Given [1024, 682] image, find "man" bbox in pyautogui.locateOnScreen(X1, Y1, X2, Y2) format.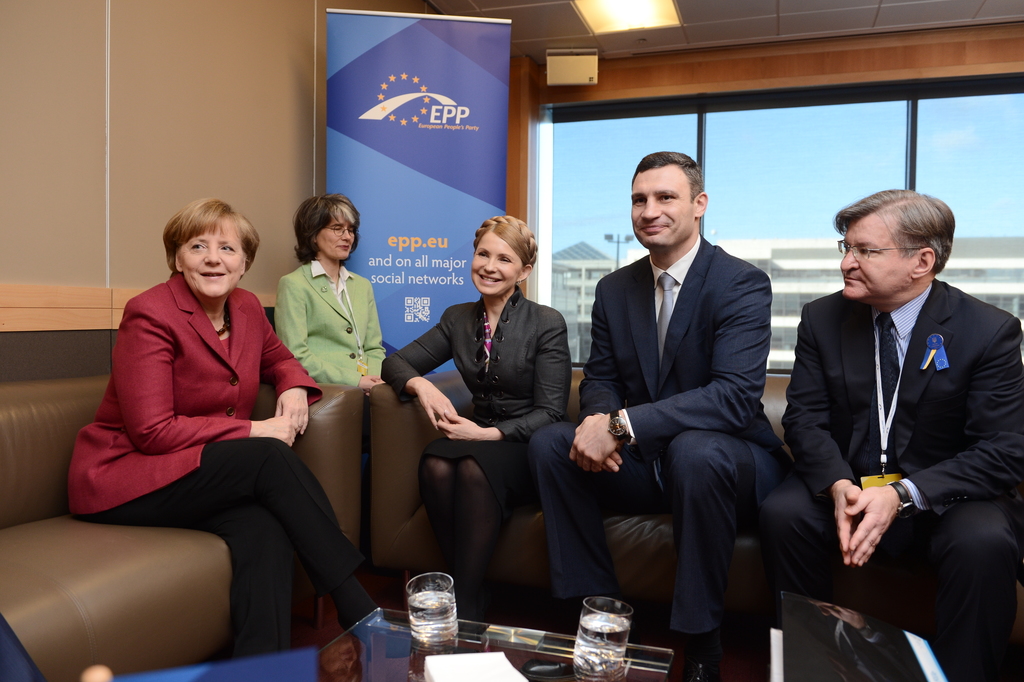
pyautogui.locateOnScreen(531, 146, 780, 681).
